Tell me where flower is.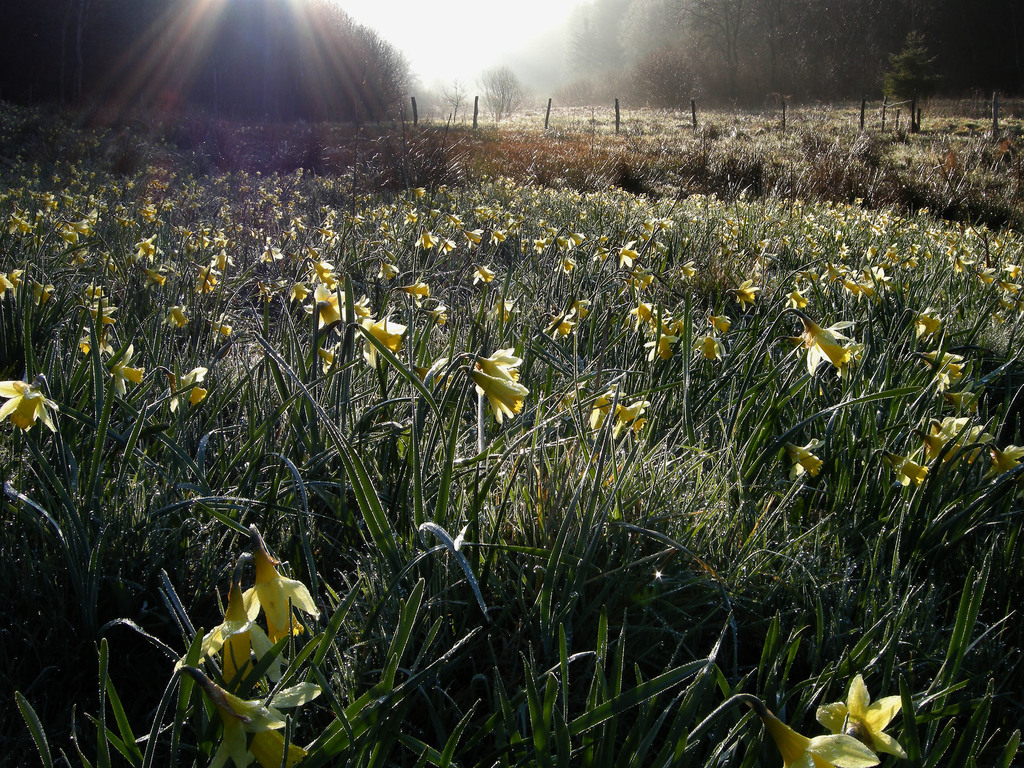
flower is at locate(474, 344, 522, 384).
